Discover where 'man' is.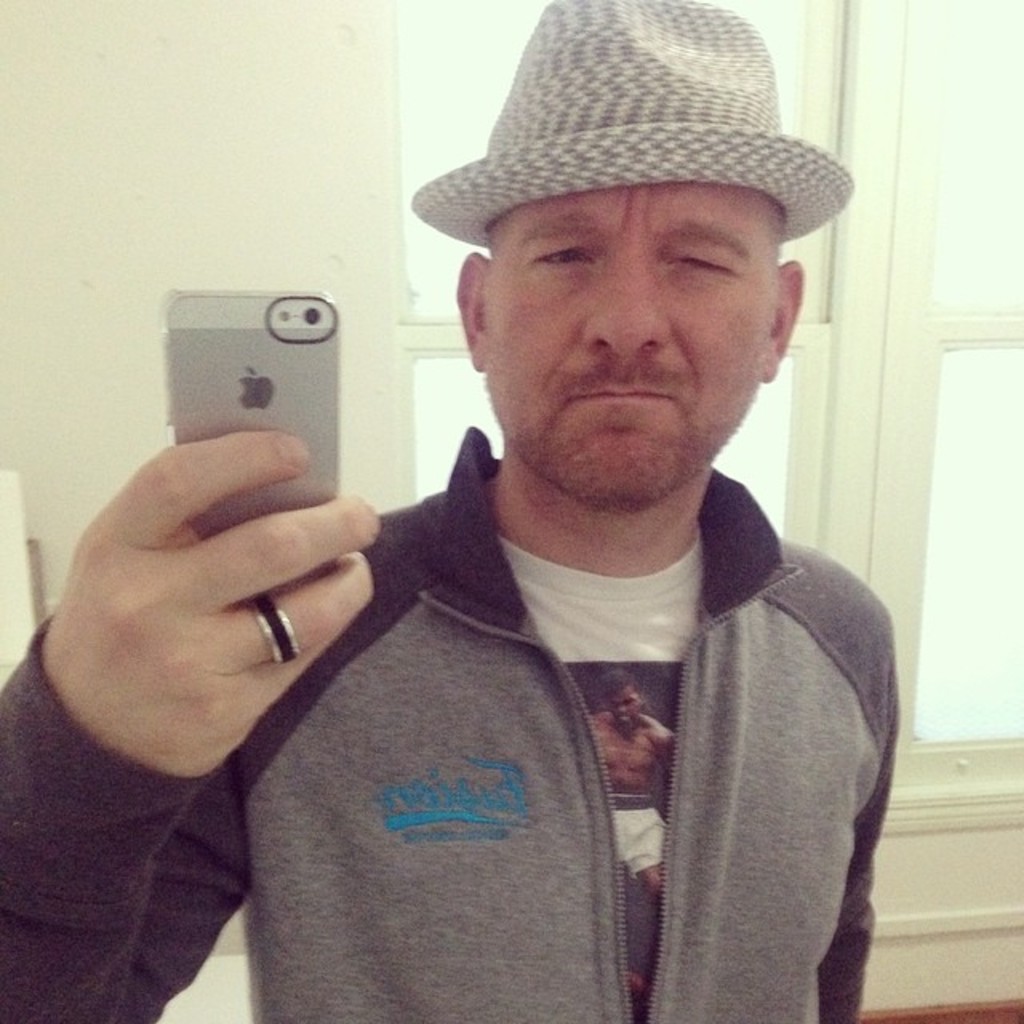
Discovered at {"x1": 213, "y1": 6, "x2": 958, "y2": 1018}.
